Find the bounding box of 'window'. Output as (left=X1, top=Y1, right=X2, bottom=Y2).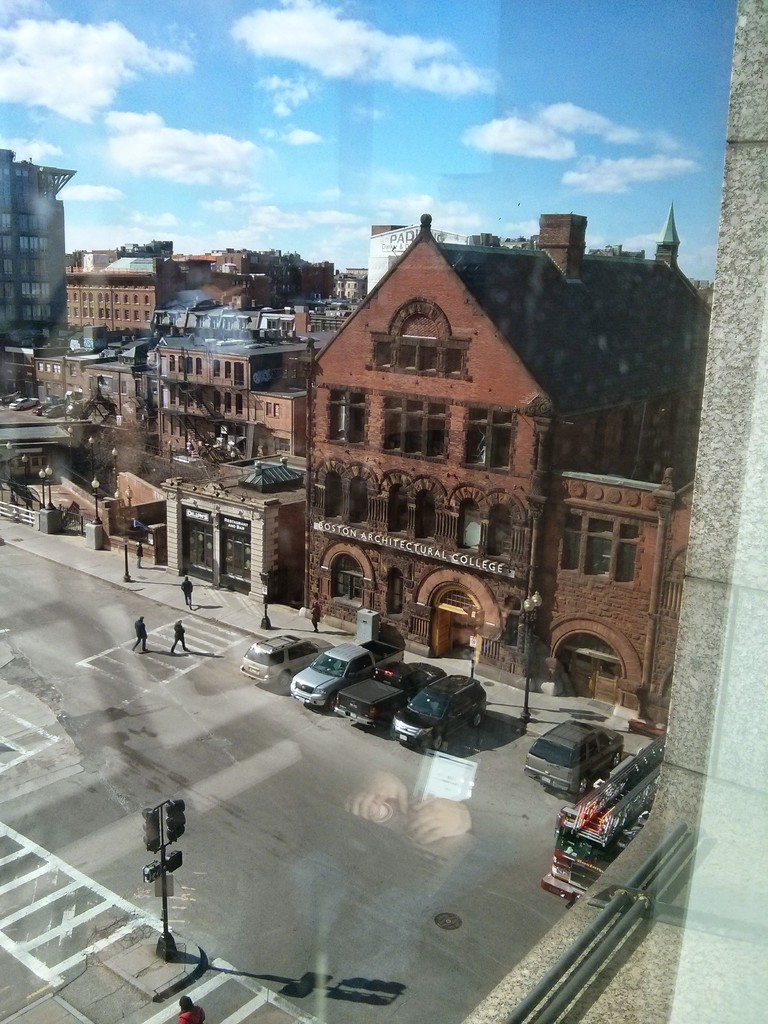
(left=312, top=462, right=525, bottom=567).
